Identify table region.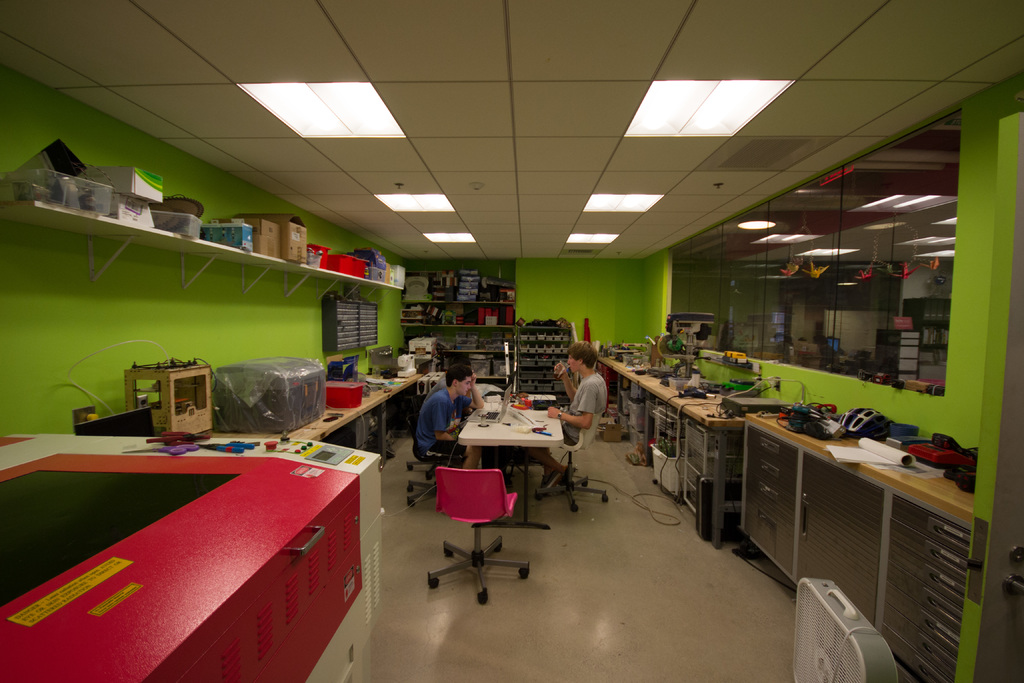
Region: (320,368,400,468).
